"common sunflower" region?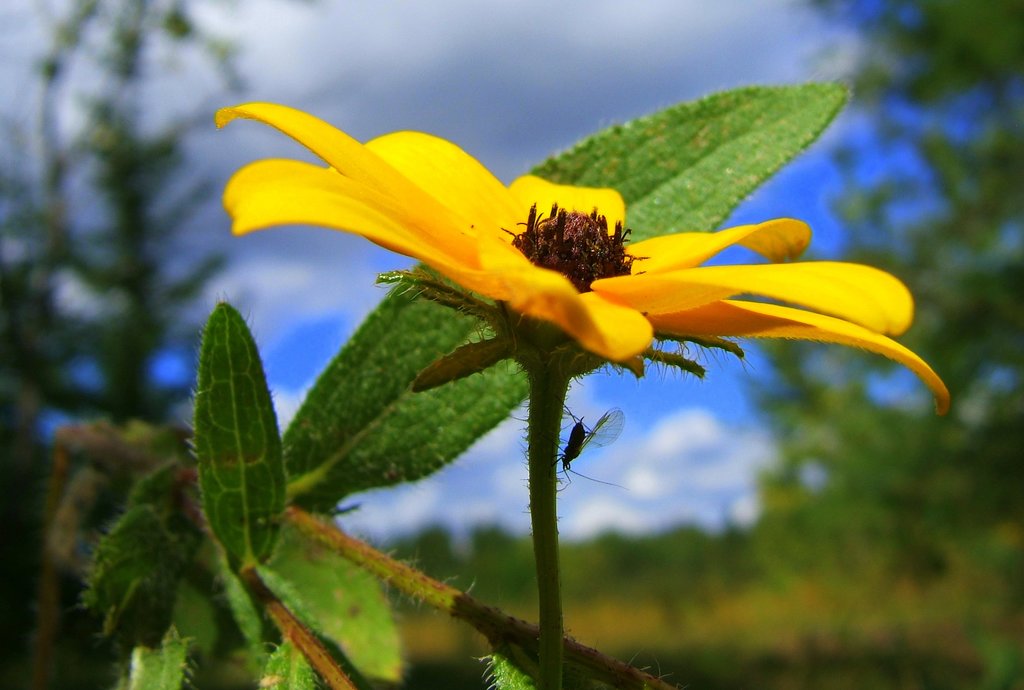
select_region(211, 90, 959, 417)
